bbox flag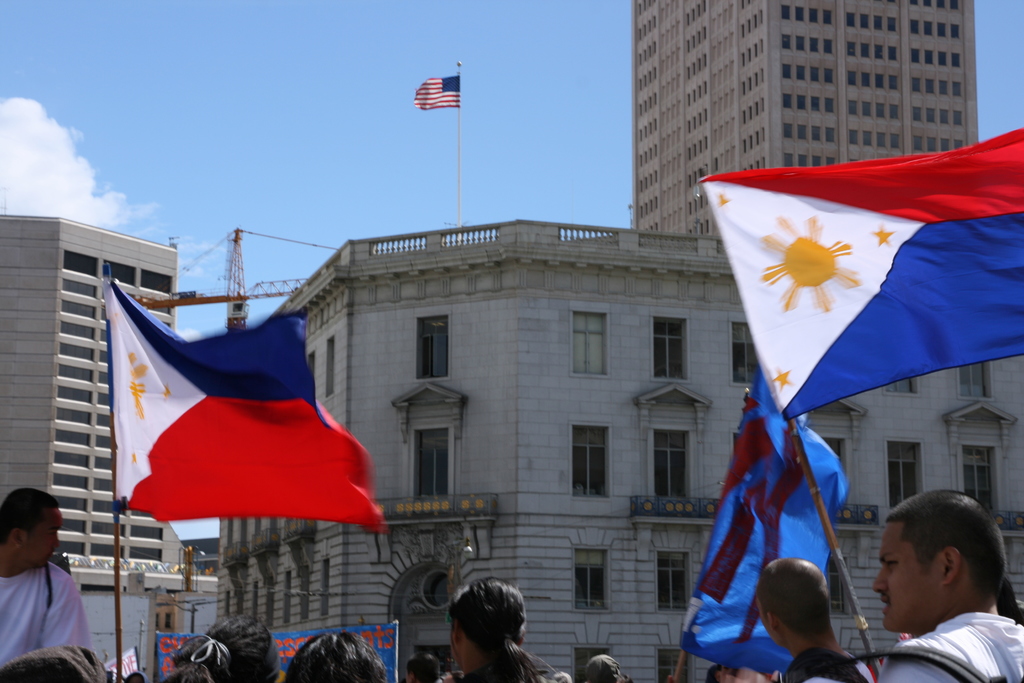
<region>668, 365, 845, 680</region>
